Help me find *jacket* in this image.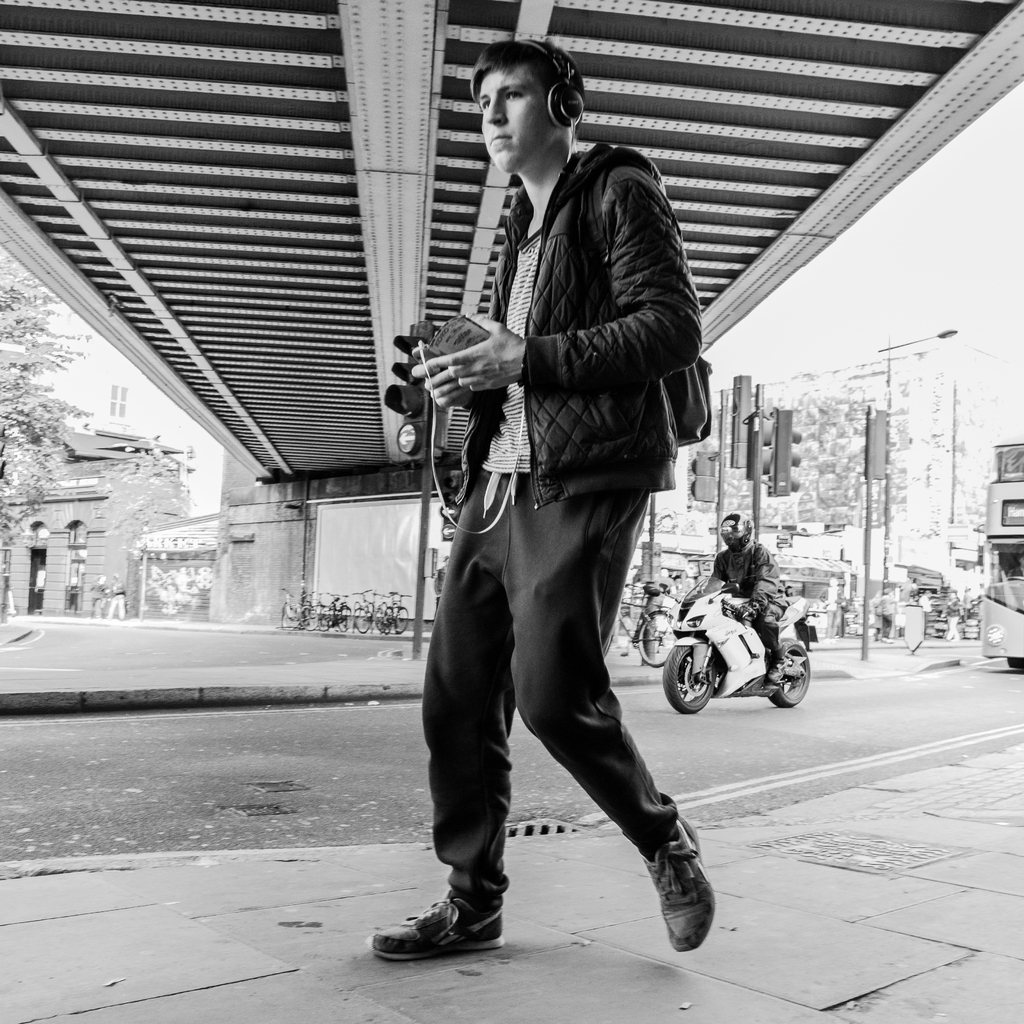
Found it: [456,139,708,508].
